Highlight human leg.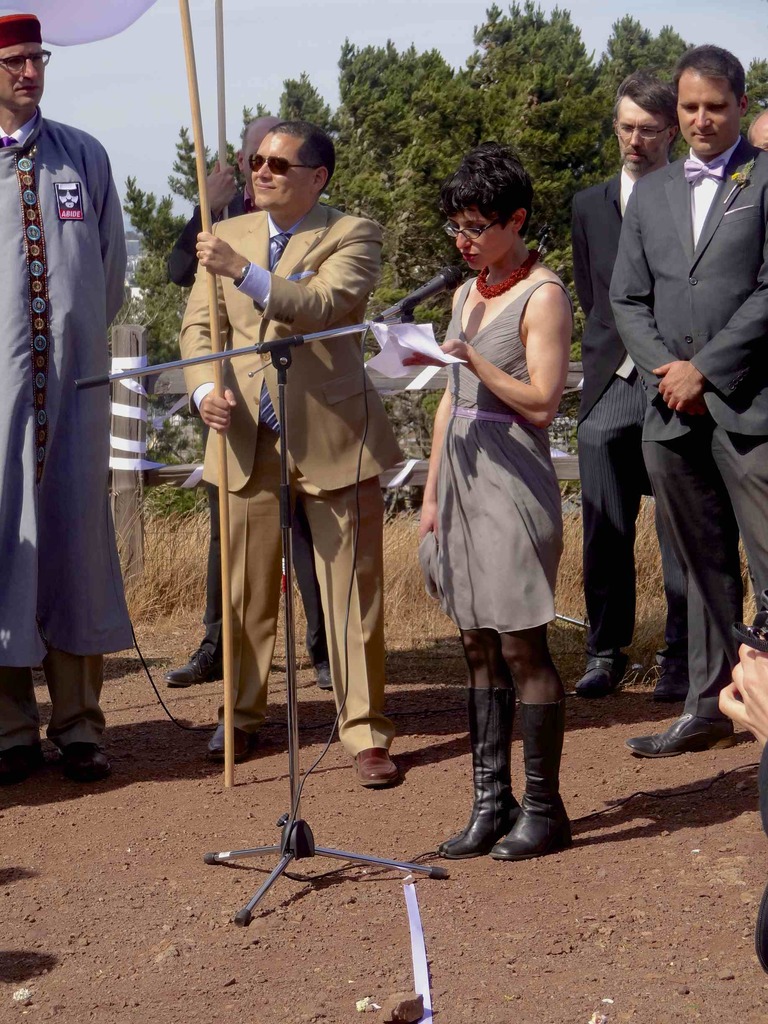
Highlighted region: {"x1": 717, "y1": 419, "x2": 767, "y2": 637}.
